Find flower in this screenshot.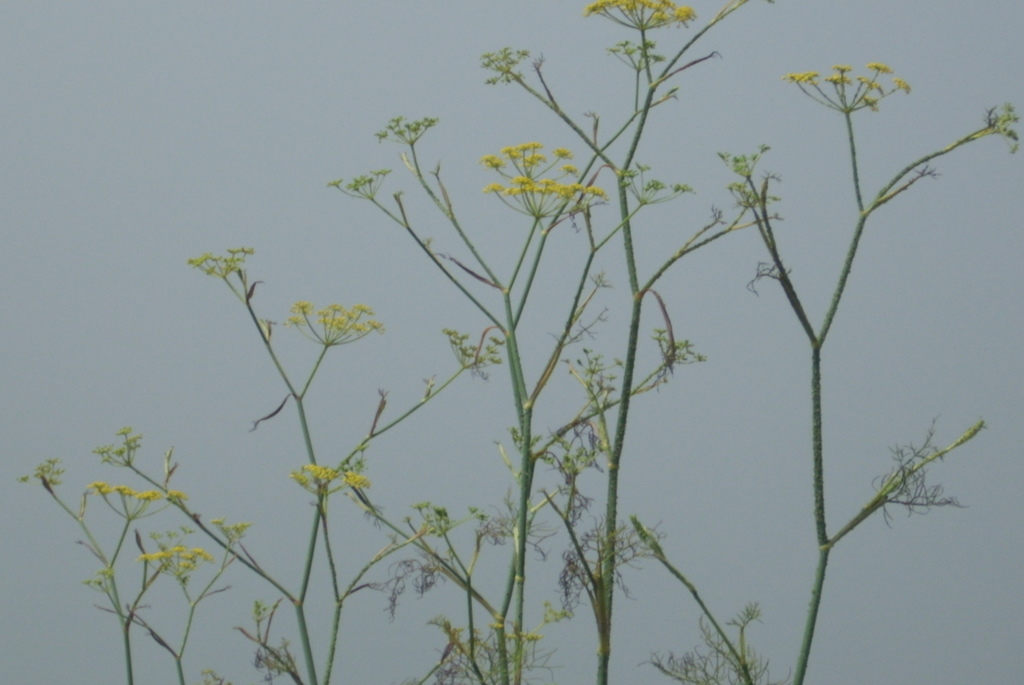
The bounding box for flower is {"left": 644, "top": 179, "right": 666, "bottom": 190}.
